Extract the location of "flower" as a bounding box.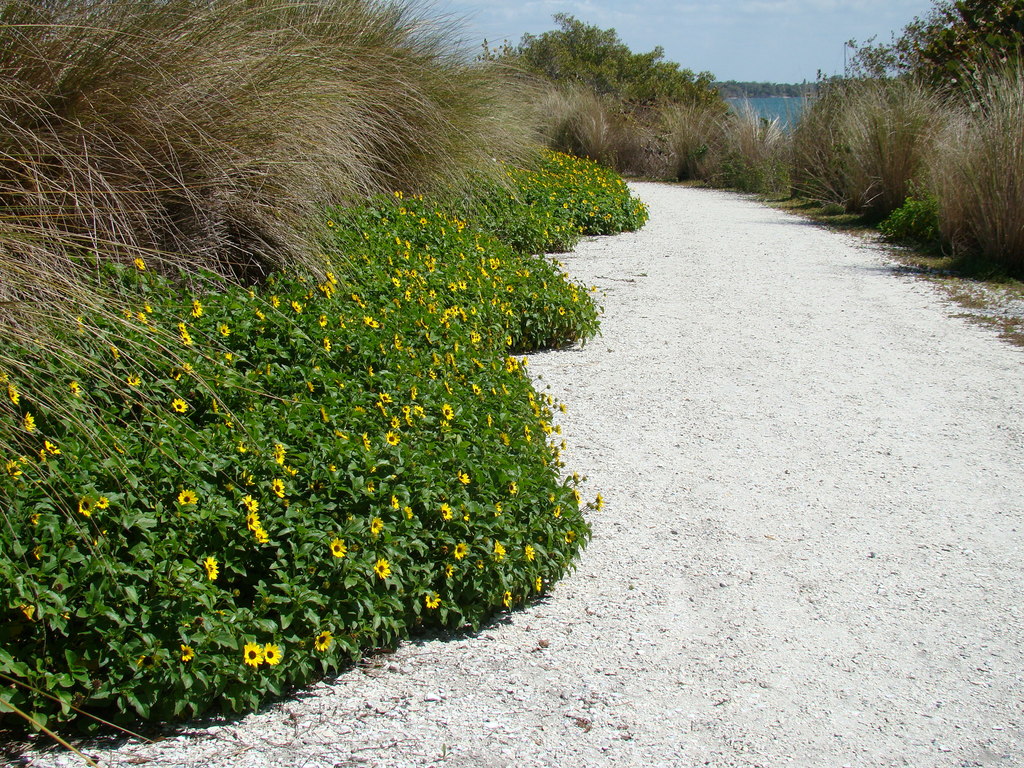
crop(388, 430, 397, 447).
